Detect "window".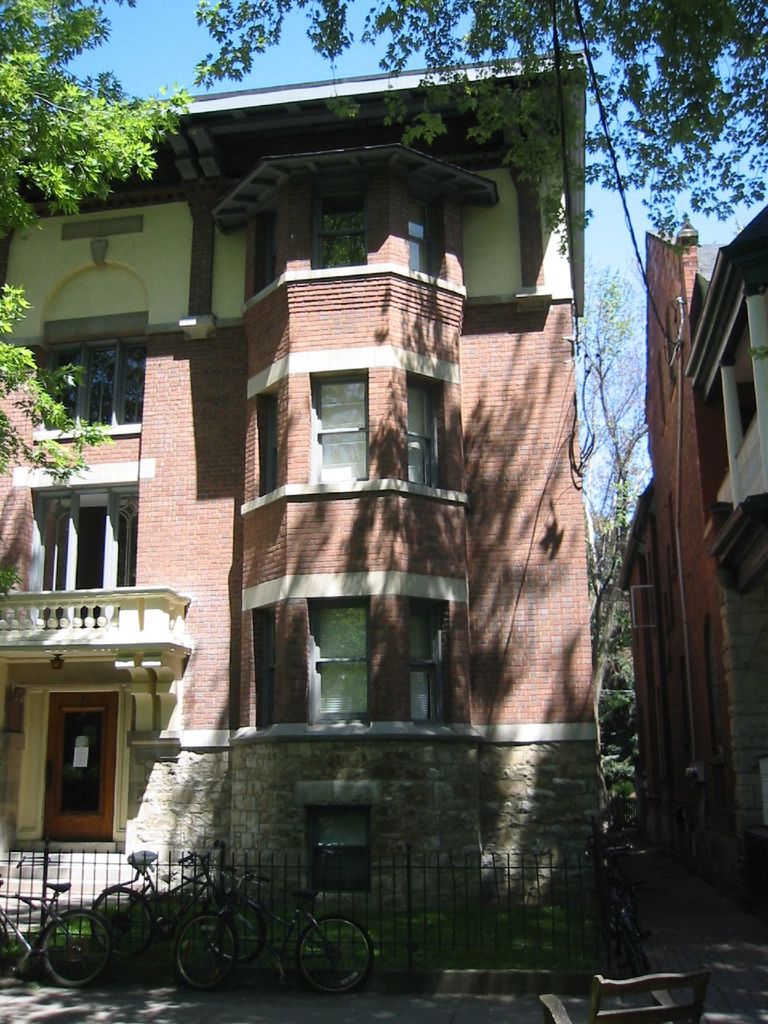
Detected at <box>22,502,130,612</box>.
